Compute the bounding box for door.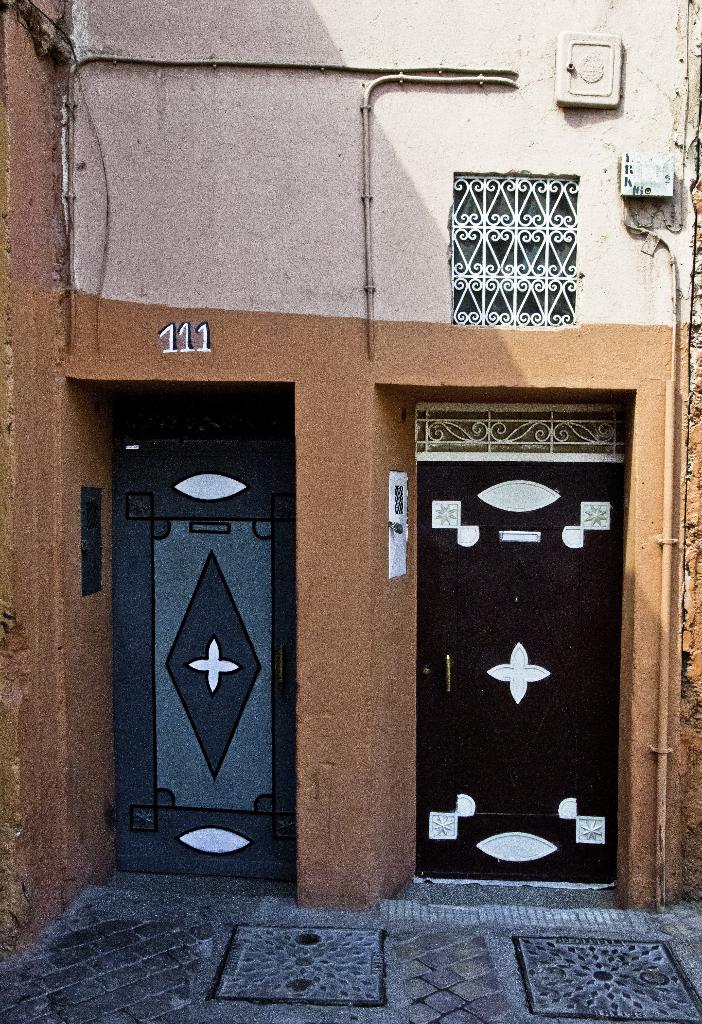
x1=410 y1=348 x2=621 y2=860.
